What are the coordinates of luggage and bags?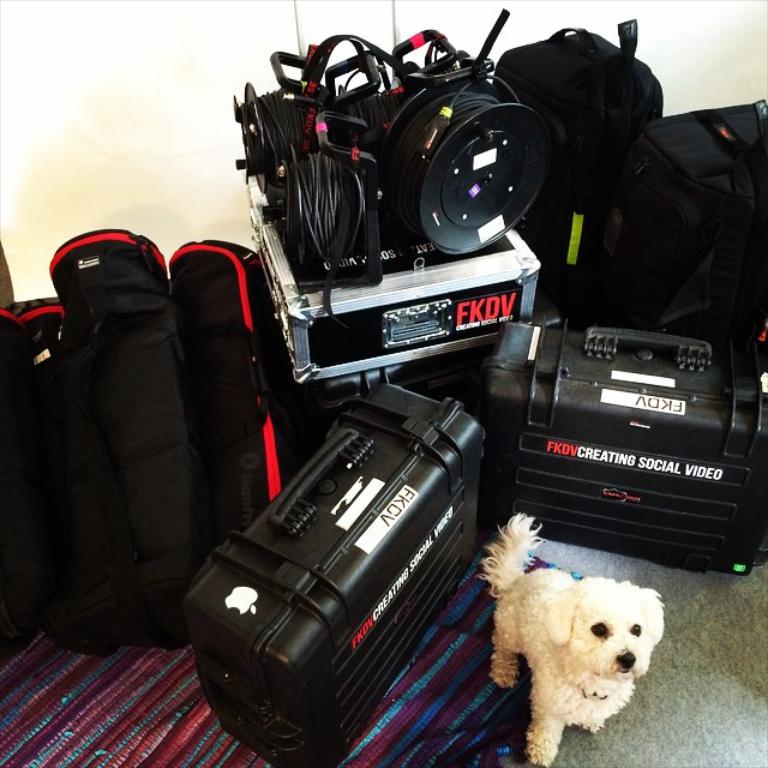
[left=479, top=320, right=767, bottom=571].
